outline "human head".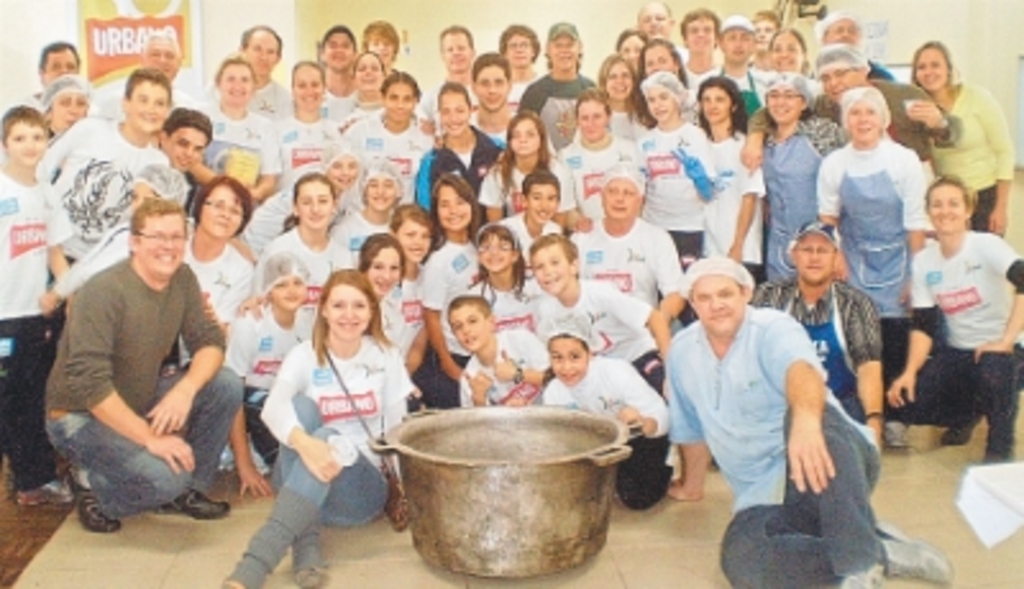
Outline: bbox=[909, 38, 947, 95].
